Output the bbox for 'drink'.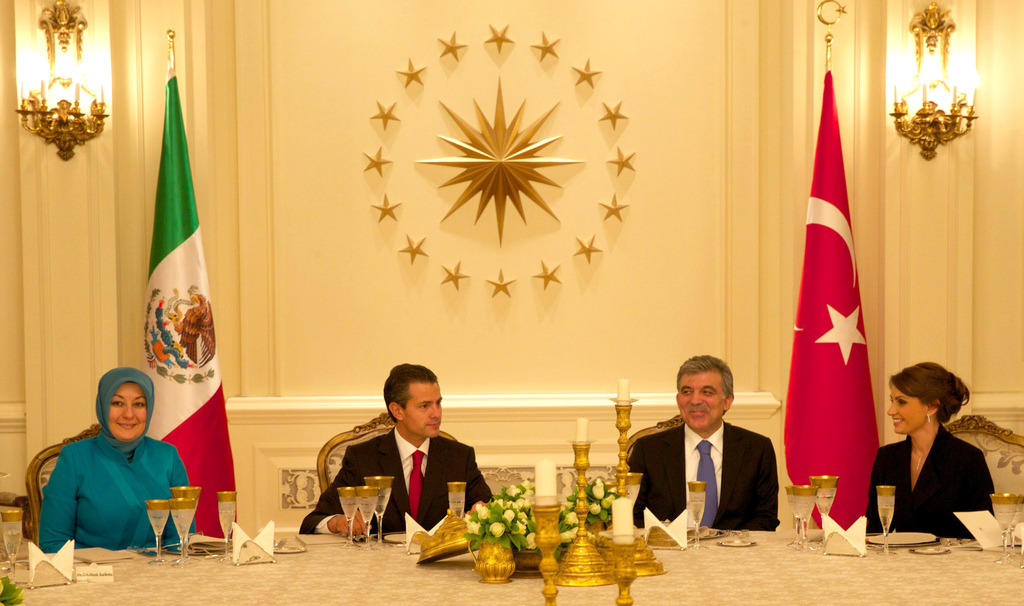
box=[796, 488, 824, 548].
